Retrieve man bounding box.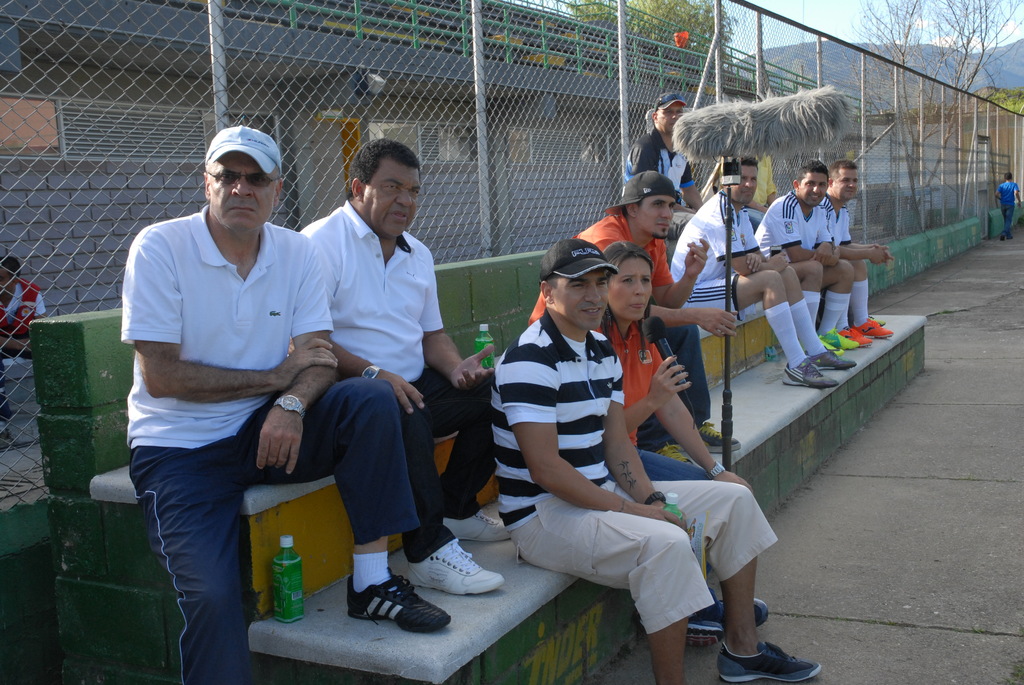
Bounding box: bbox=[821, 153, 897, 355].
